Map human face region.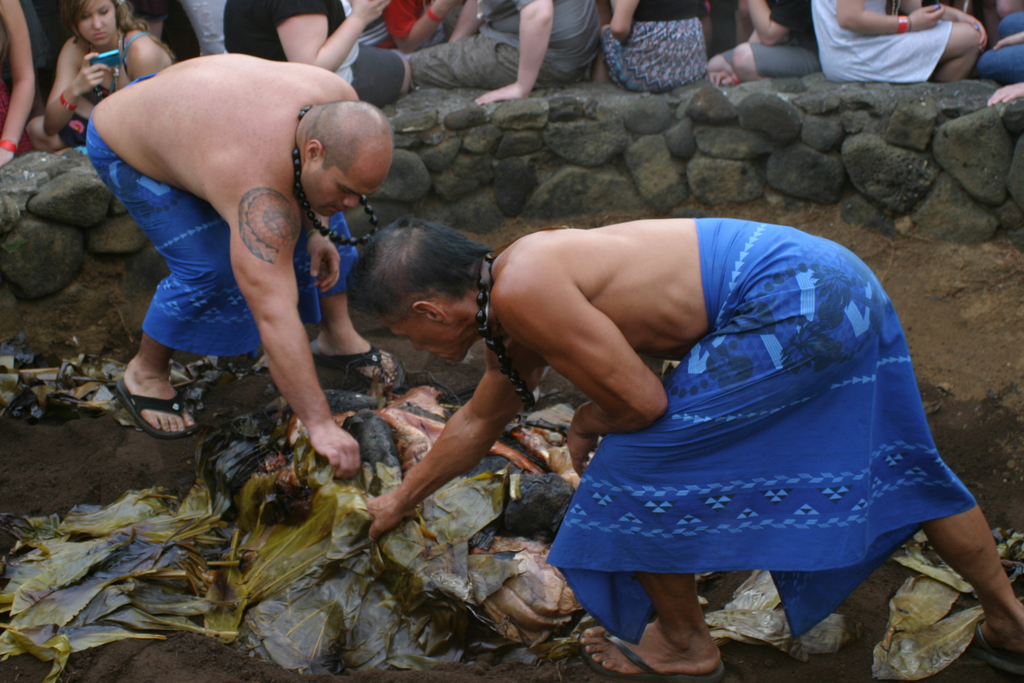
Mapped to [left=391, top=322, right=463, bottom=366].
